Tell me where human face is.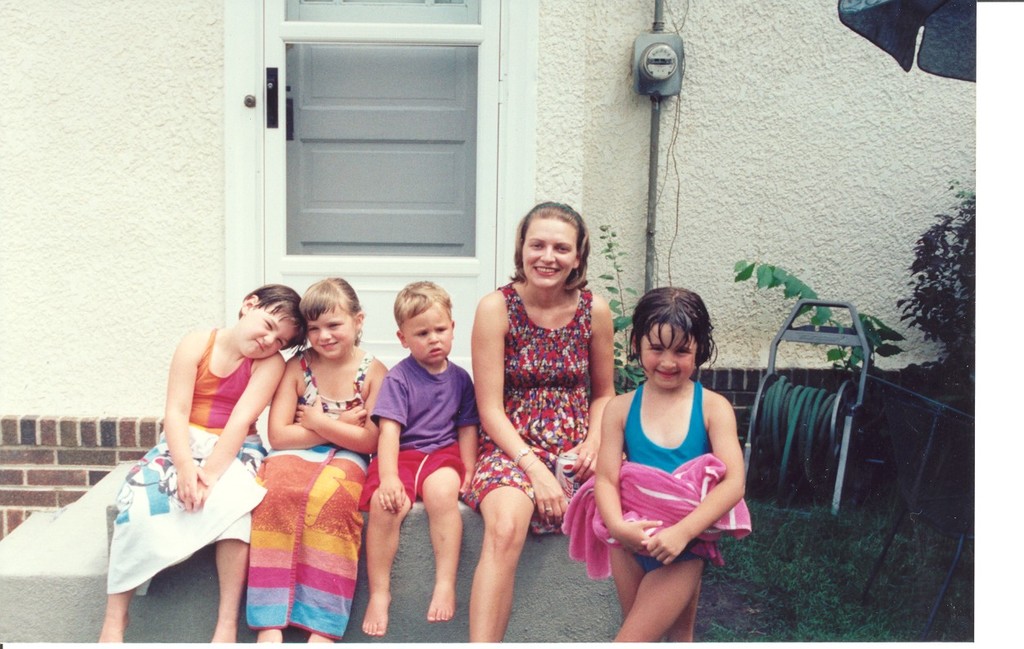
human face is at 521/217/576/290.
